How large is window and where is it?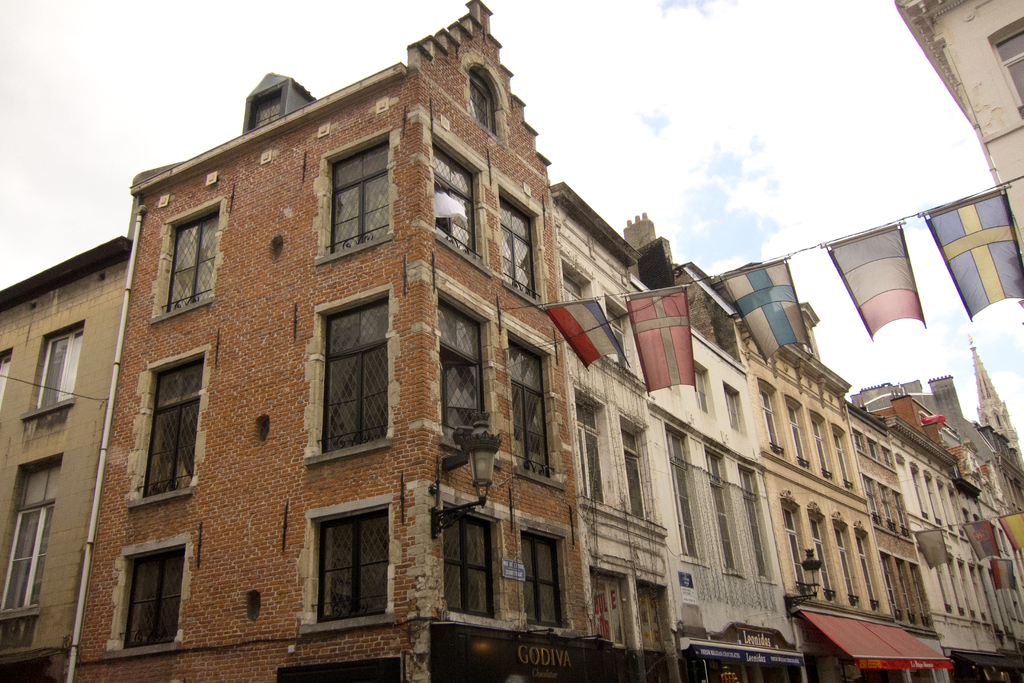
Bounding box: {"left": 685, "top": 368, "right": 707, "bottom": 413}.
